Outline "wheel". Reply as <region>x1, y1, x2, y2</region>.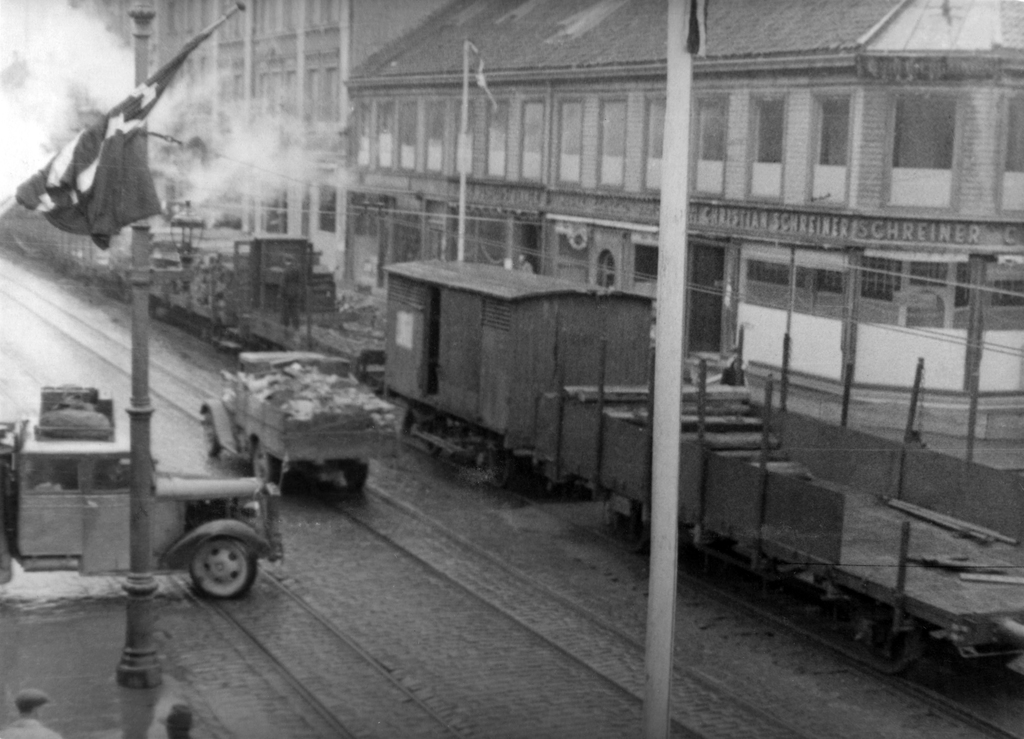
<region>344, 464, 370, 492</region>.
